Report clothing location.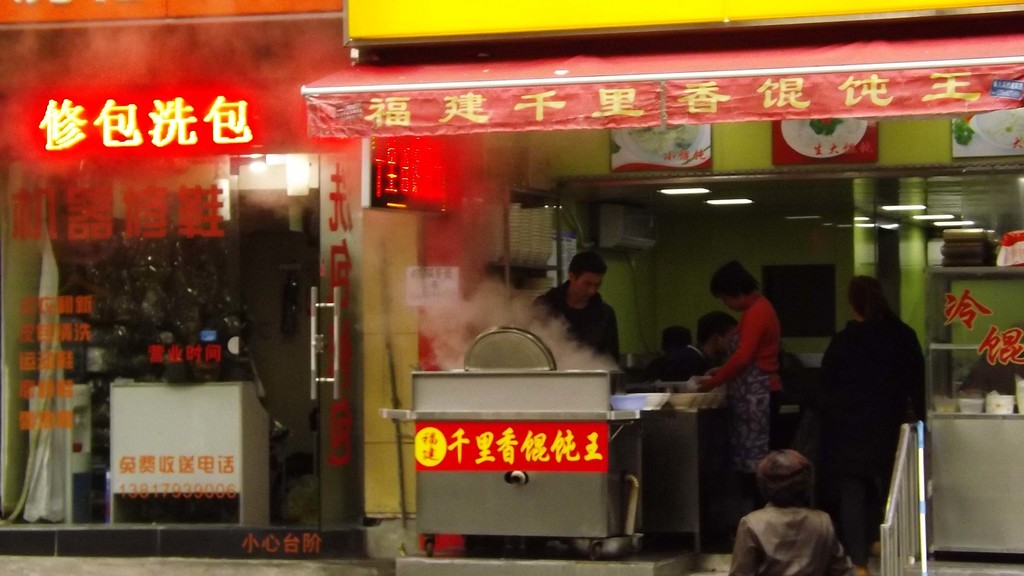
Report: crop(662, 340, 719, 384).
